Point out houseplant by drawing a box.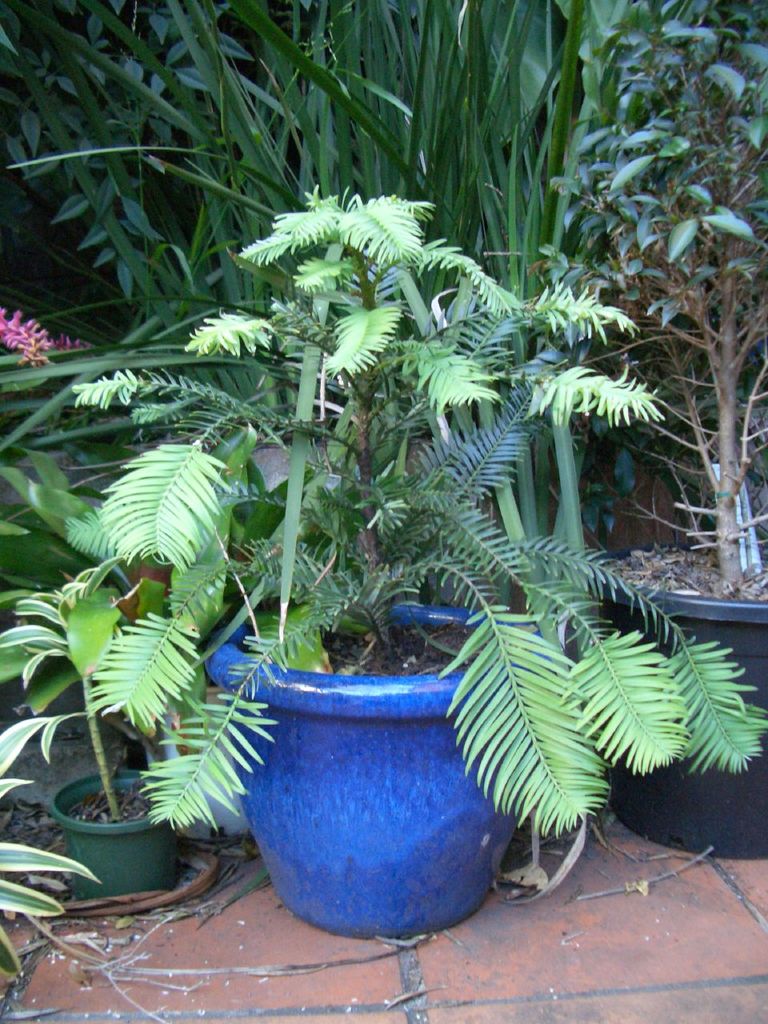
bbox(0, 572, 205, 910).
